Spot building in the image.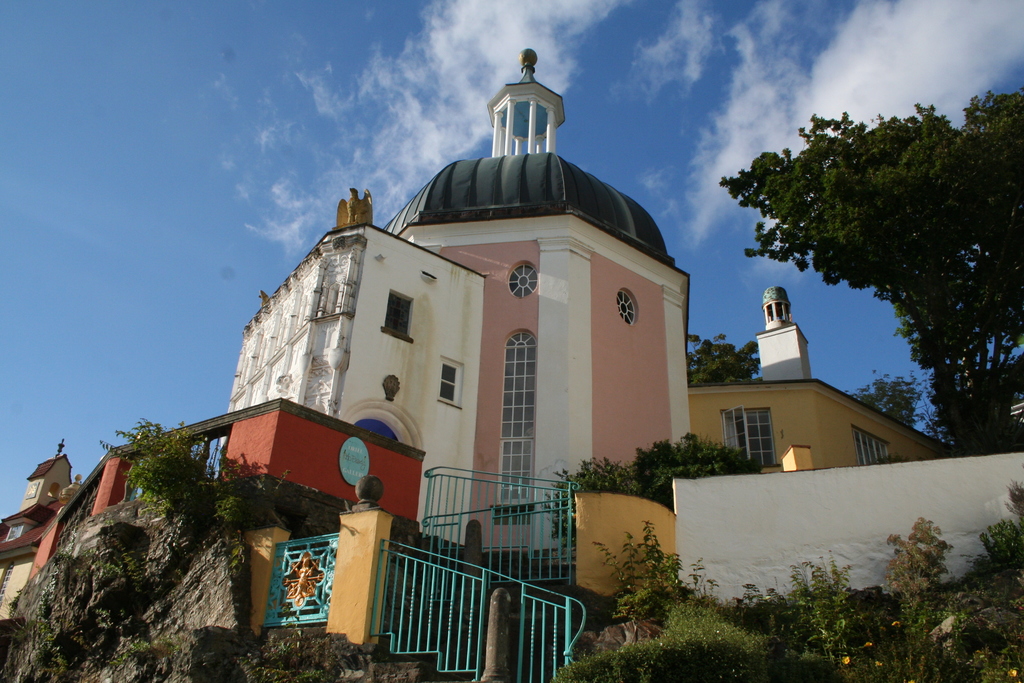
building found at 0/431/76/623.
